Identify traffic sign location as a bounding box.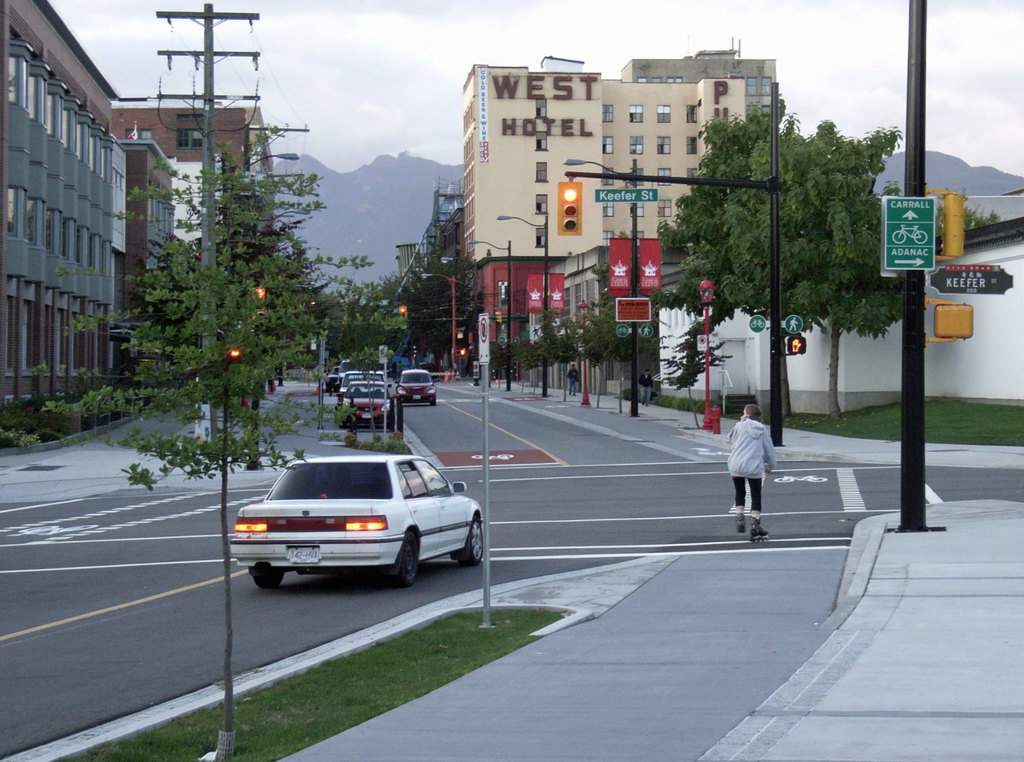
pyautogui.locateOnScreen(557, 184, 581, 235).
